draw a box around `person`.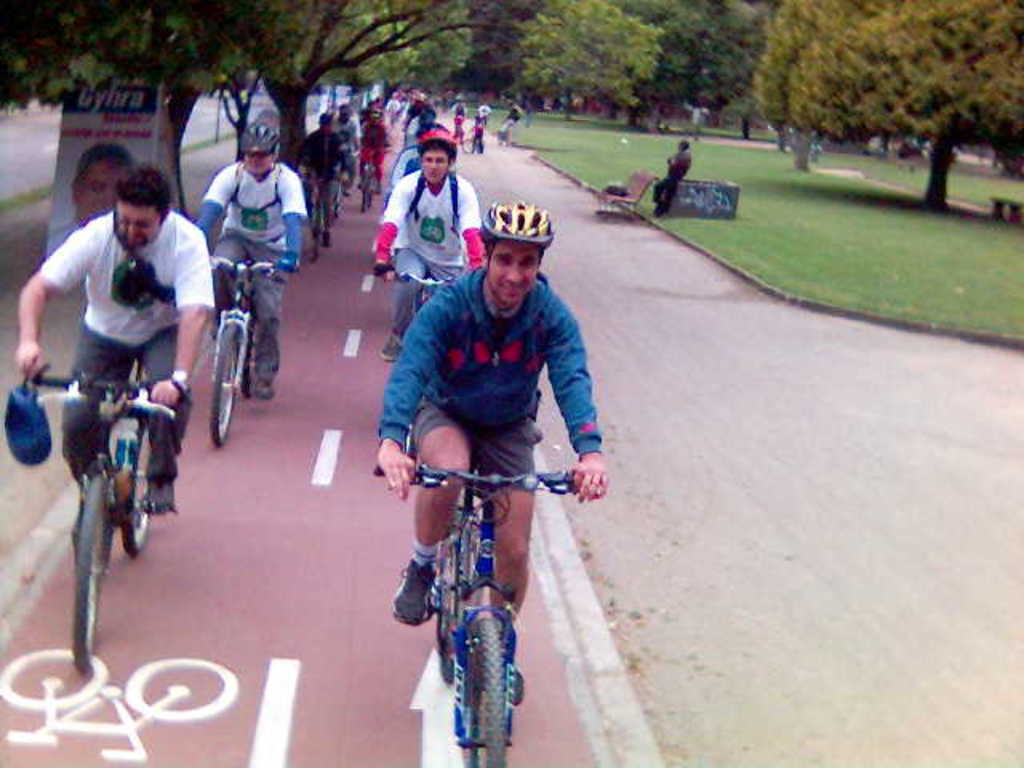
x1=446 y1=98 x2=470 y2=142.
